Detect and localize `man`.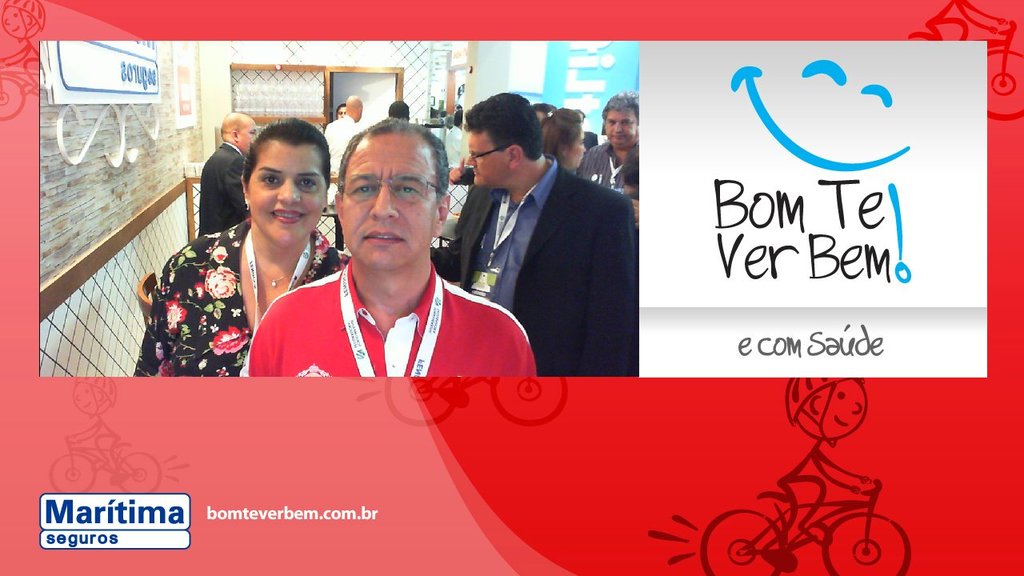
Localized at [x1=242, y1=115, x2=534, y2=377].
